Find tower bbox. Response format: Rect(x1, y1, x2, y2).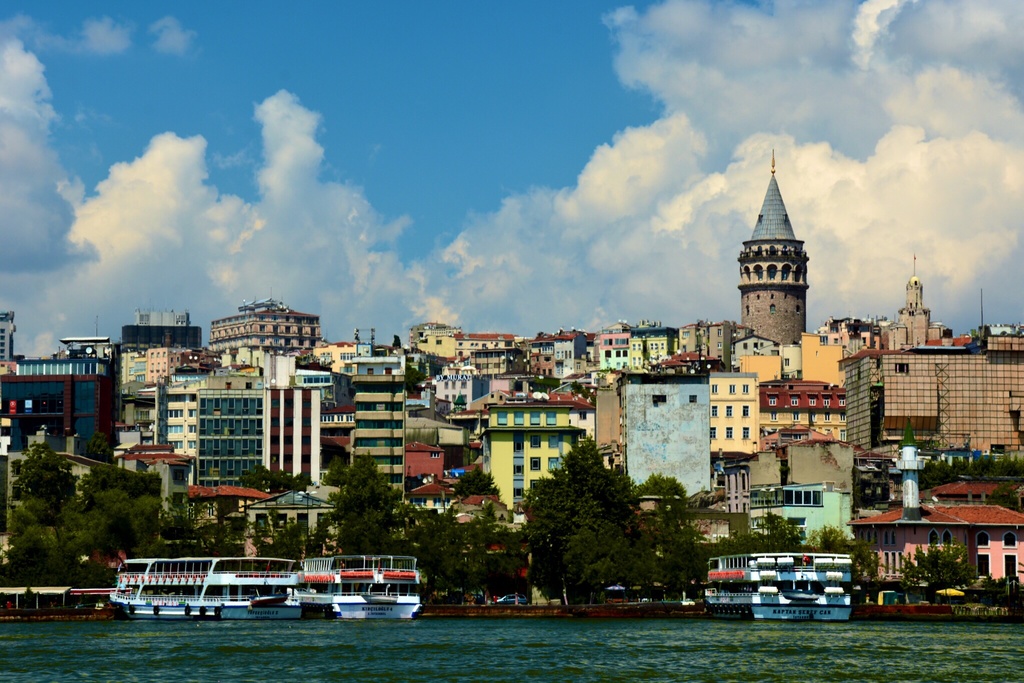
Rect(268, 379, 323, 491).
